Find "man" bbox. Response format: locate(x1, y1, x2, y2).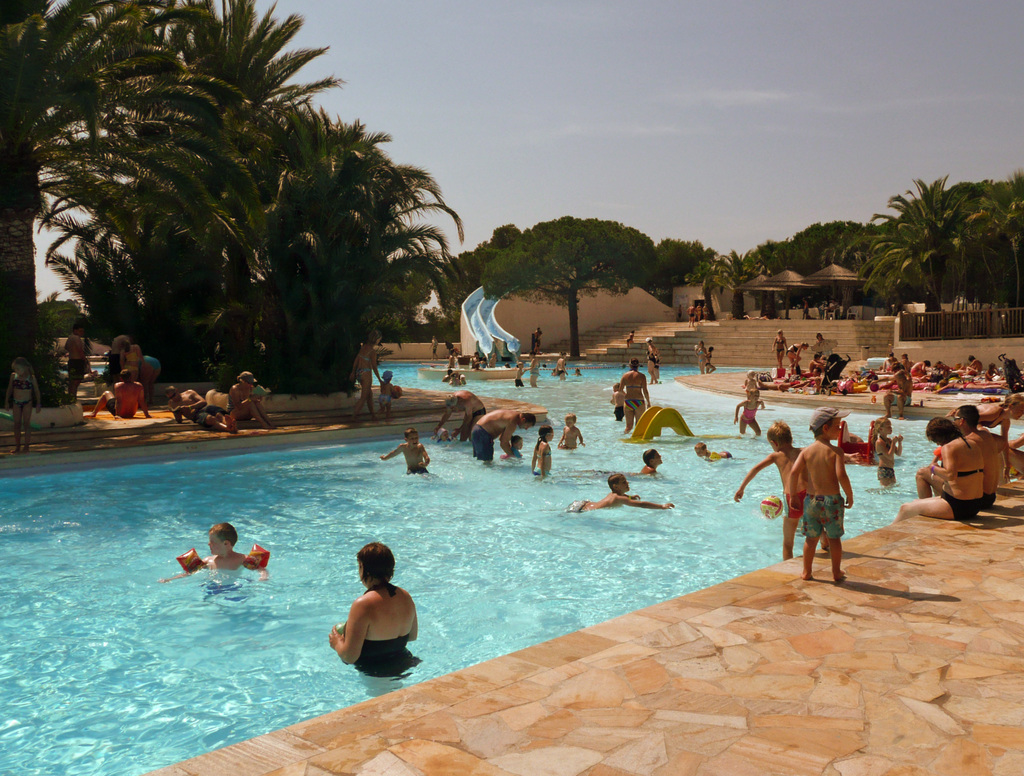
locate(898, 359, 934, 380).
